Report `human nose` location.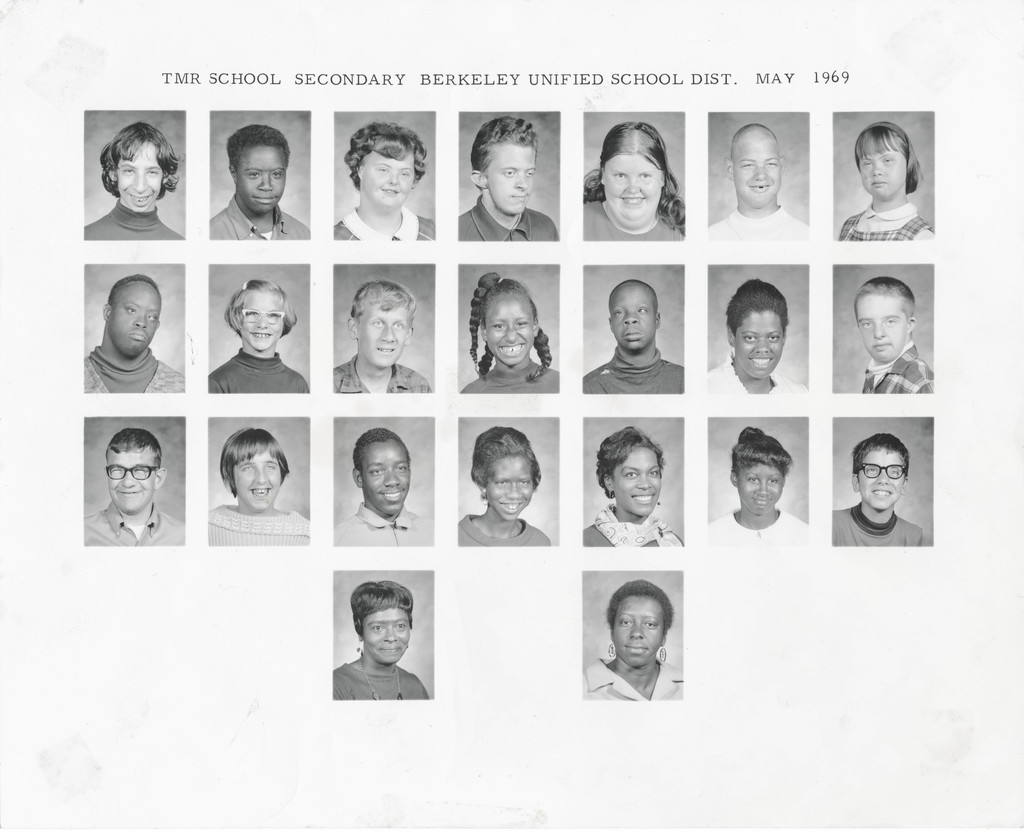
Report: bbox=[256, 173, 273, 190].
